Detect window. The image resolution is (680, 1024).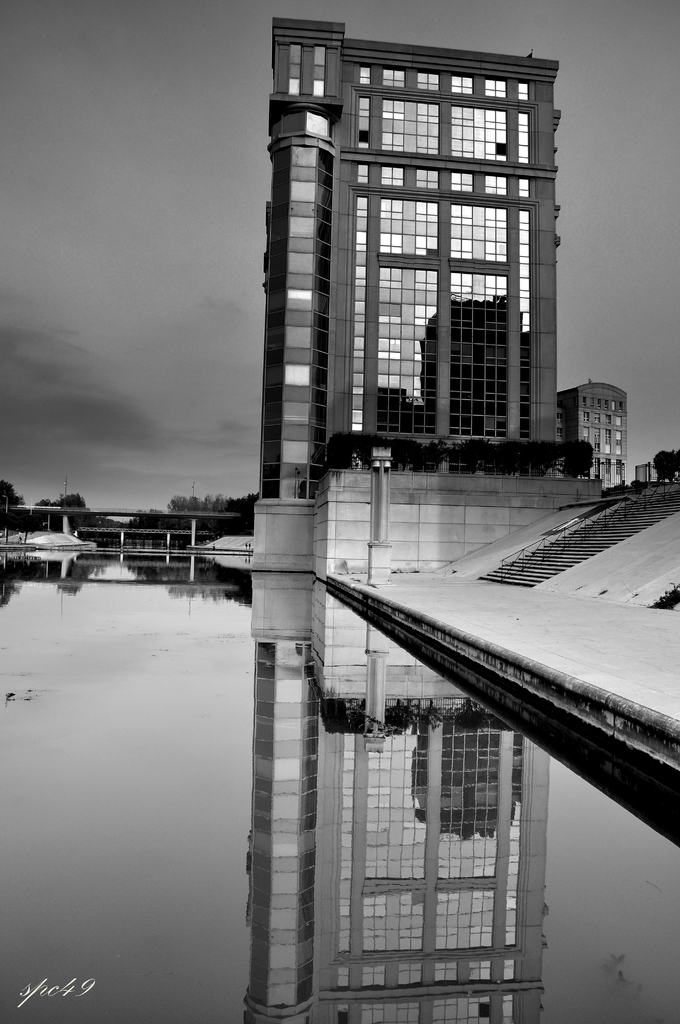
487:79:506:95.
